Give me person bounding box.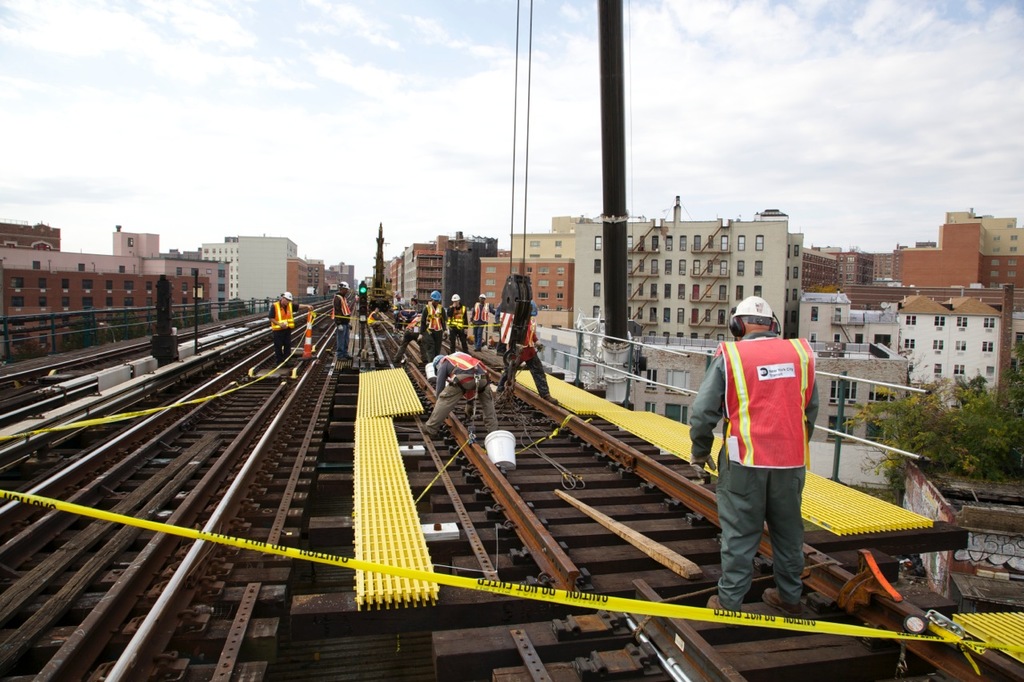
bbox(446, 293, 466, 353).
